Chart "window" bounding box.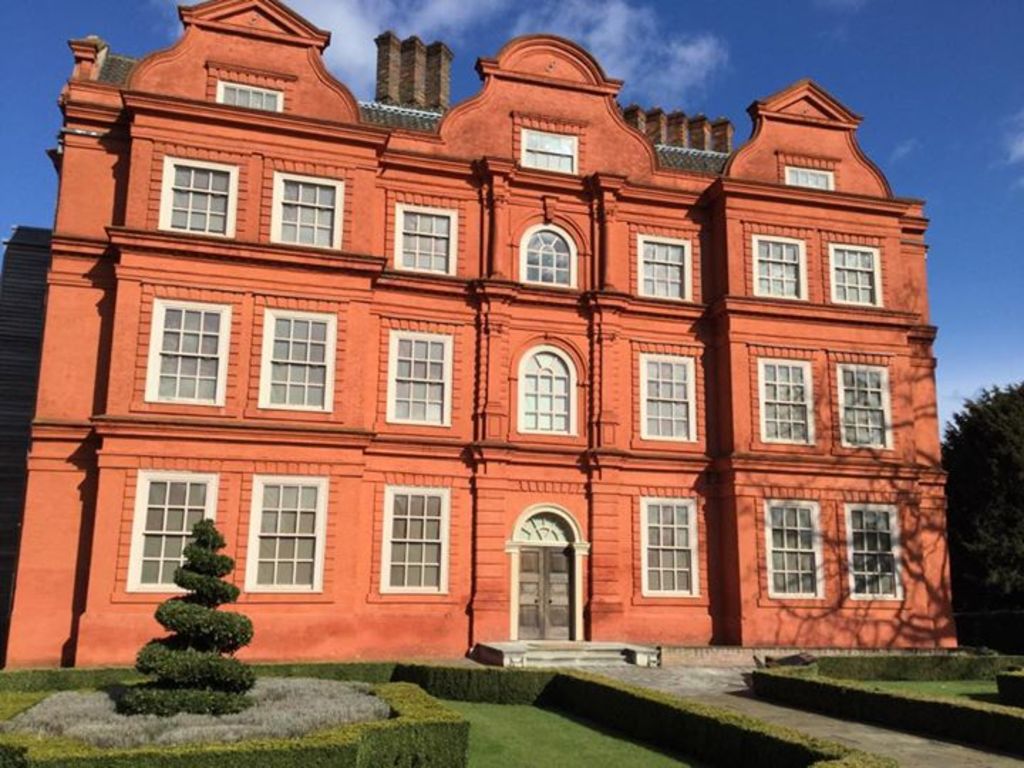
Charted: BBox(833, 360, 893, 448).
